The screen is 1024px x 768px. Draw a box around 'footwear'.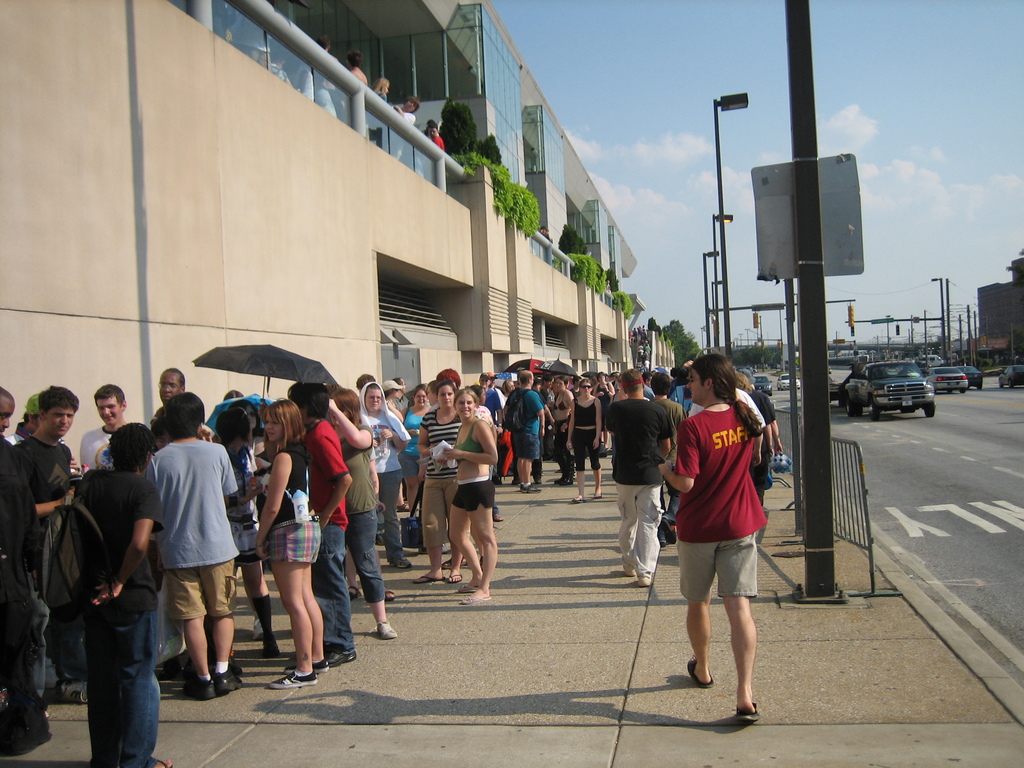
pyautogui.locateOnScreen(215, 666, 243, 692).
